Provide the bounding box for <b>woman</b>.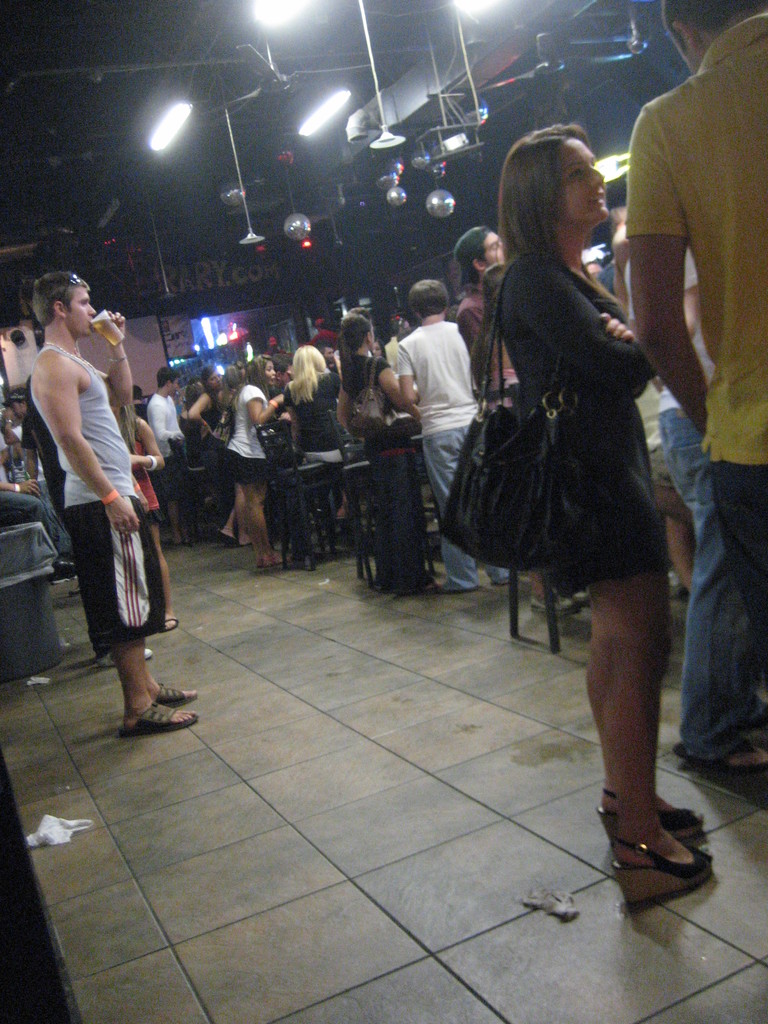
bbox=[454, 131, 694, 804].
